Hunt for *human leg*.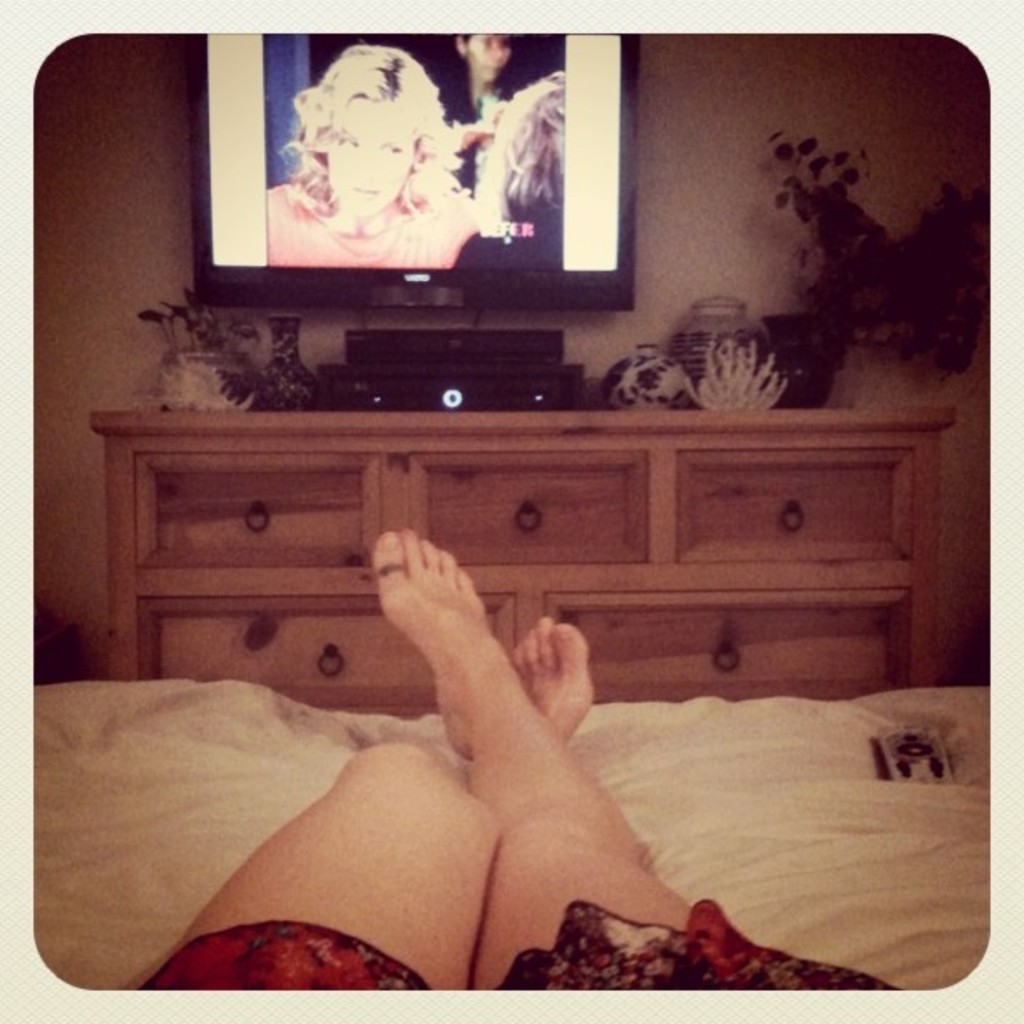
Hunted down at left=181, top=619, right=597, bottom=986.
